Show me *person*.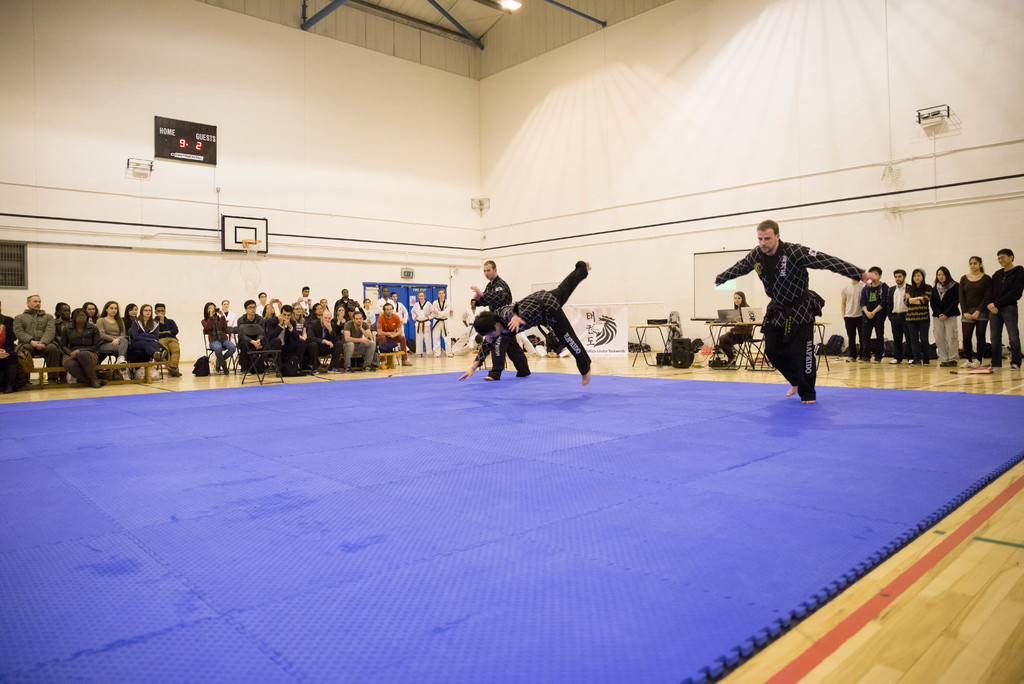
*person* is here: (left=844, top=271, right=864, bottom=357).
